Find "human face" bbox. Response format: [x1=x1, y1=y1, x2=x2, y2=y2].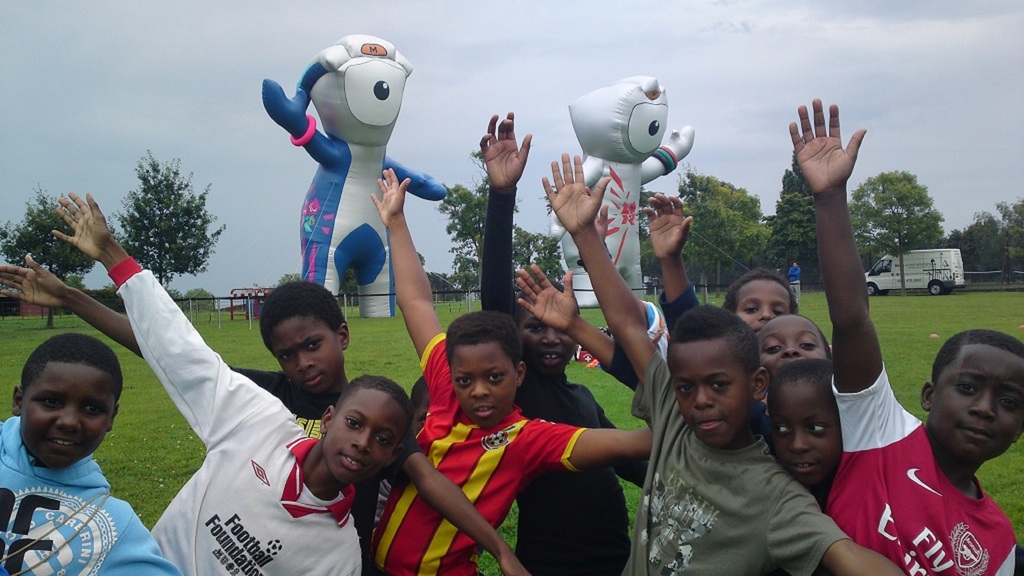
[x1=769, y1=381, x2=840, y2=484].
